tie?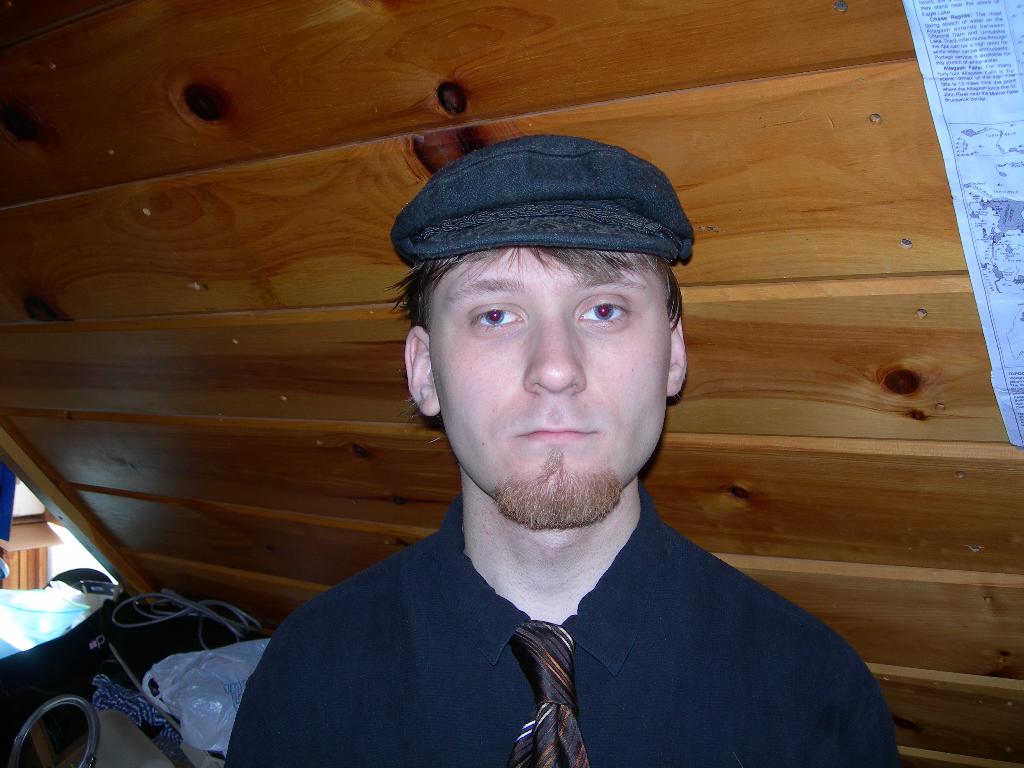
{"left": 507, "top": 620, "right": 593, "bottom": 767}
